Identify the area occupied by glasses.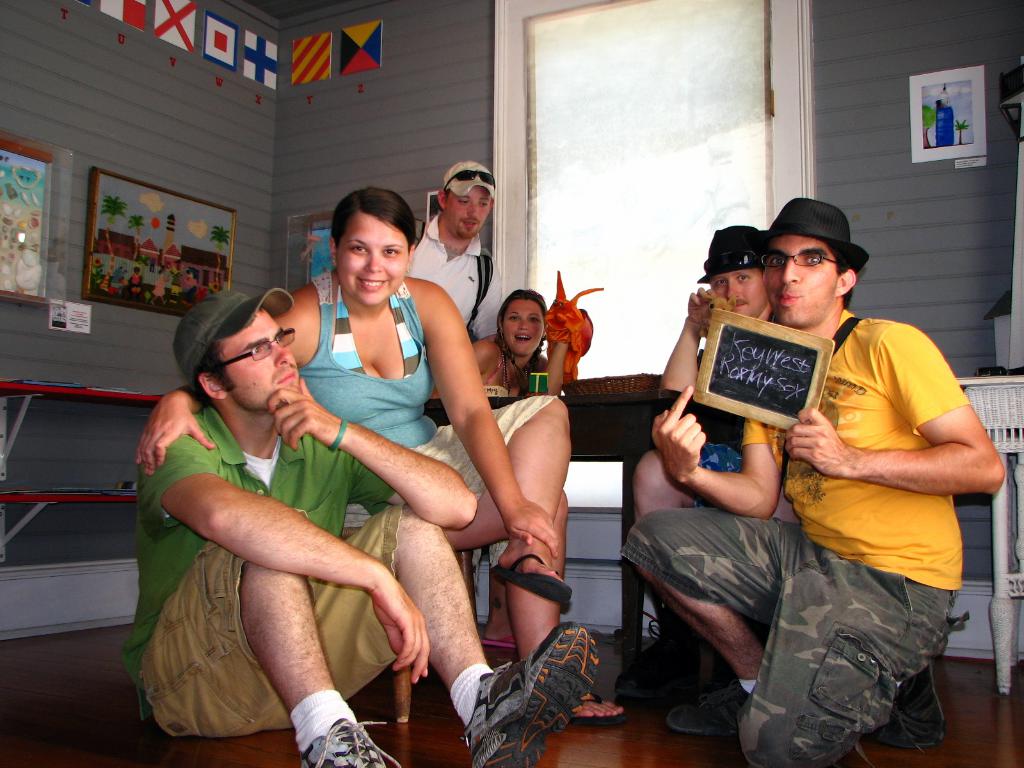
Area: select_region(760, 248, 845, 268).
